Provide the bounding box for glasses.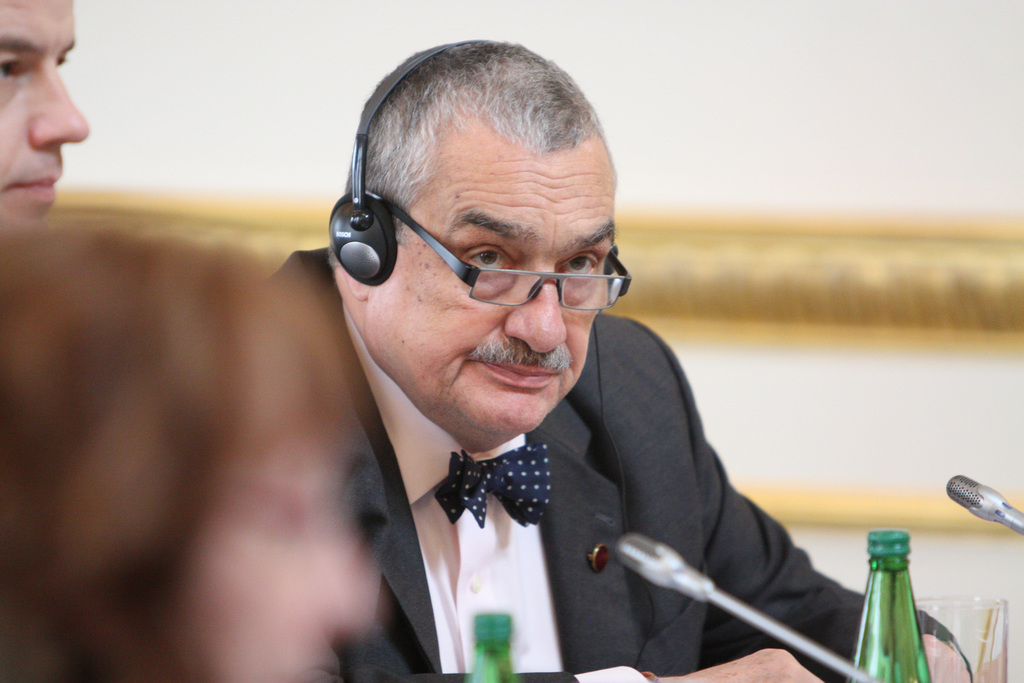
detection(390, 200, 633, 314).
